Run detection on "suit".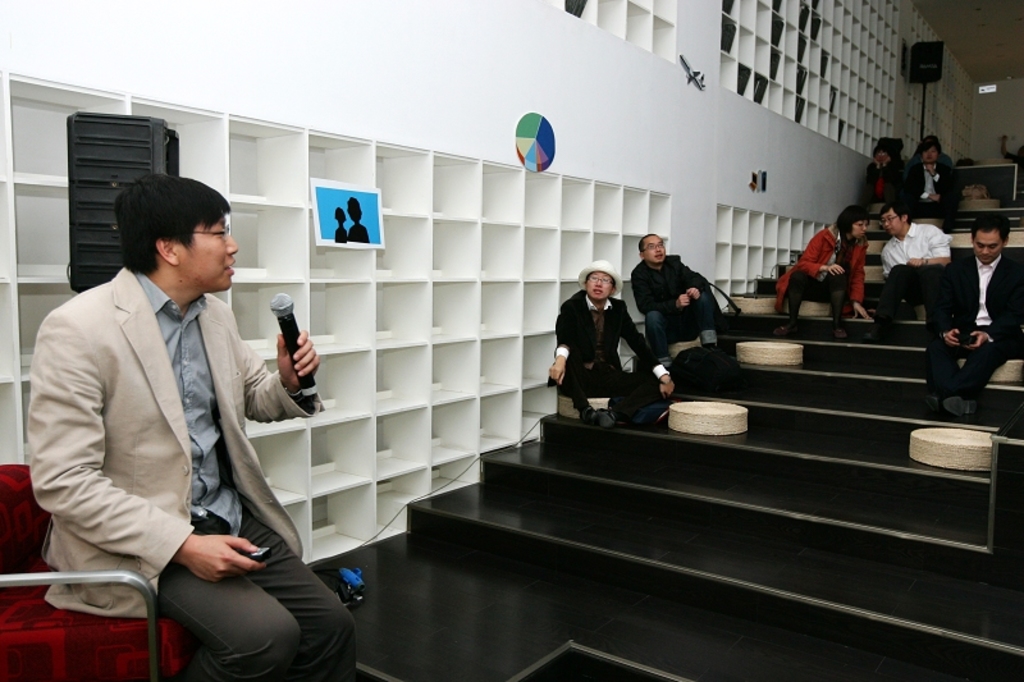
Result: 20/211/319/636.
